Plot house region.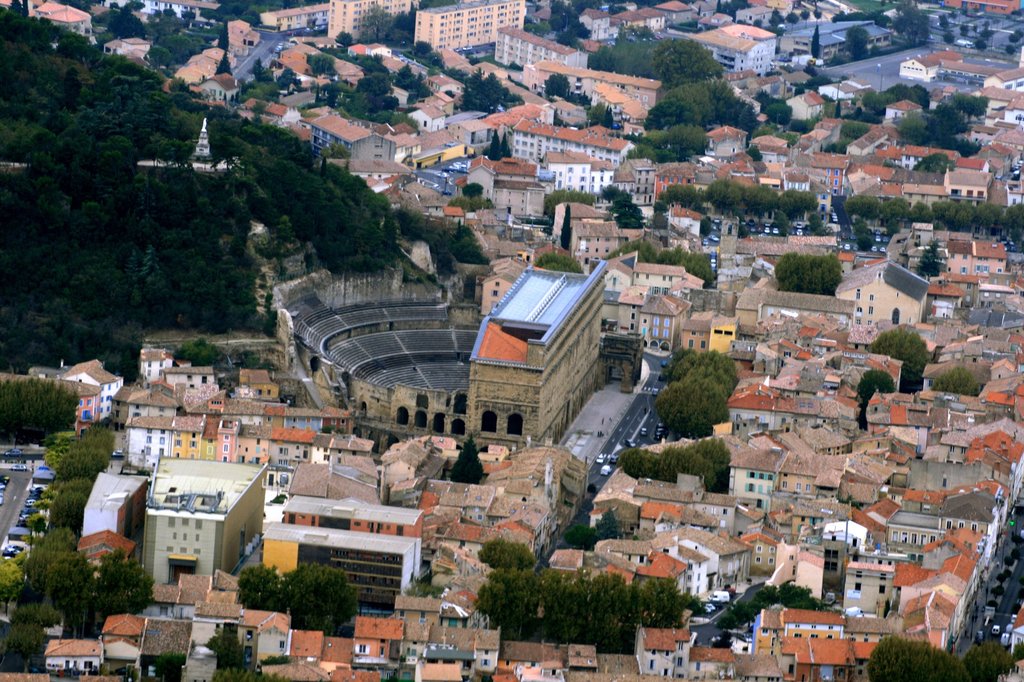
Plotted at (266, 502, 451, 562).
